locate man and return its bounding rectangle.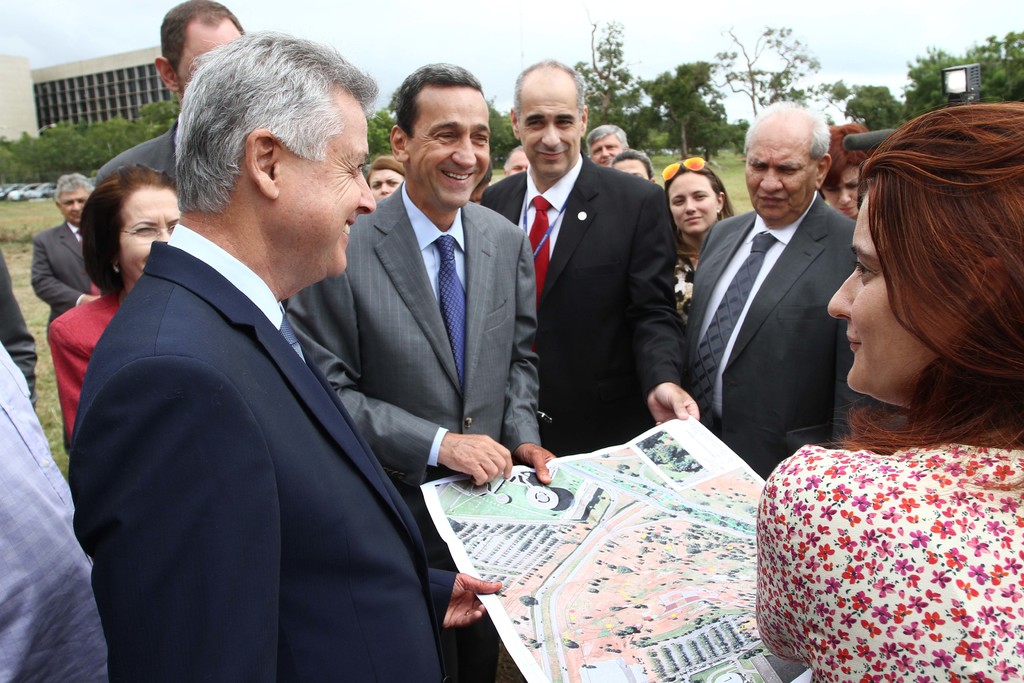
bbox=[683, 97, 903, 483].
